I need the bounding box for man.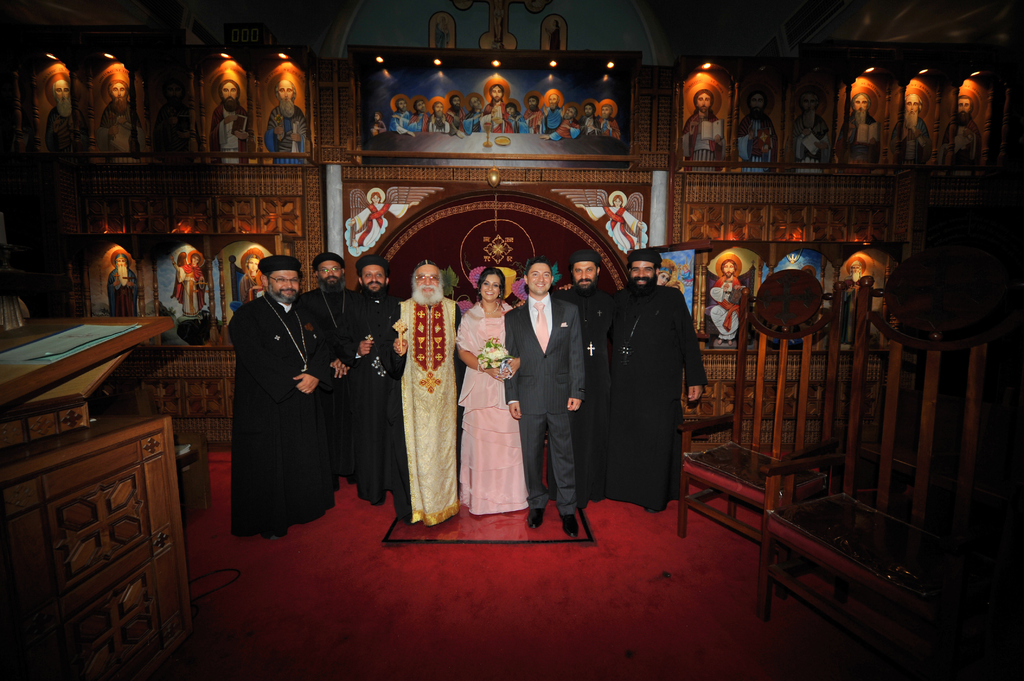
Here it is: {"left": 302, "top": 252, "right": 360, "bottom": 488}.
